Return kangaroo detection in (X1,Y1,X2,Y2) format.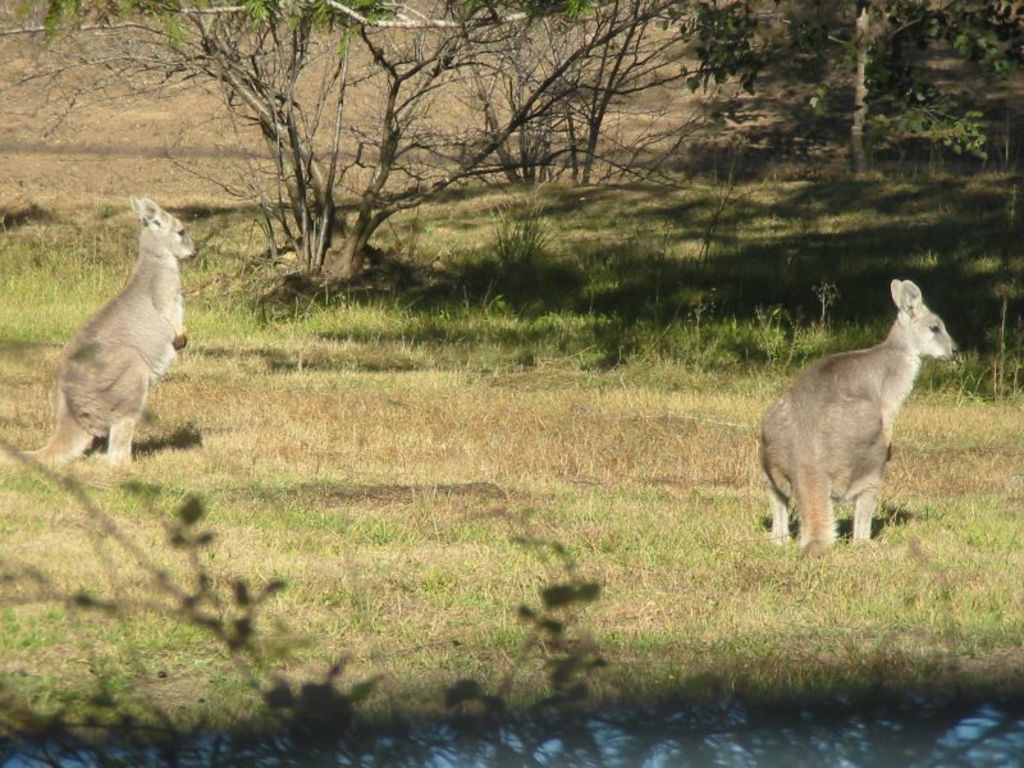
(754,276,957,545).
